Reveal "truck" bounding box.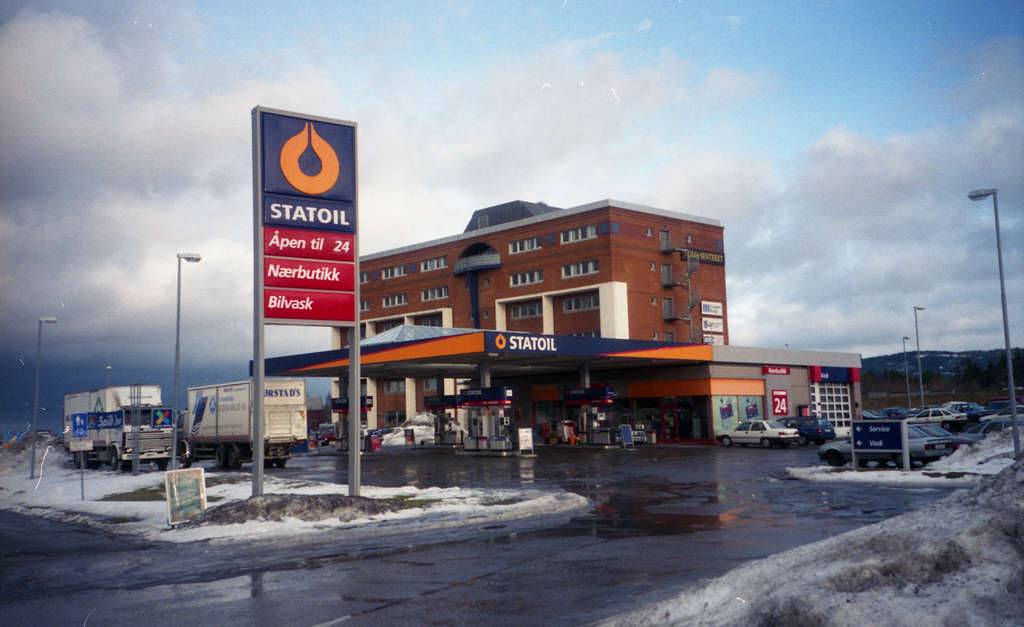
Revealed: (45,386,189,475).
